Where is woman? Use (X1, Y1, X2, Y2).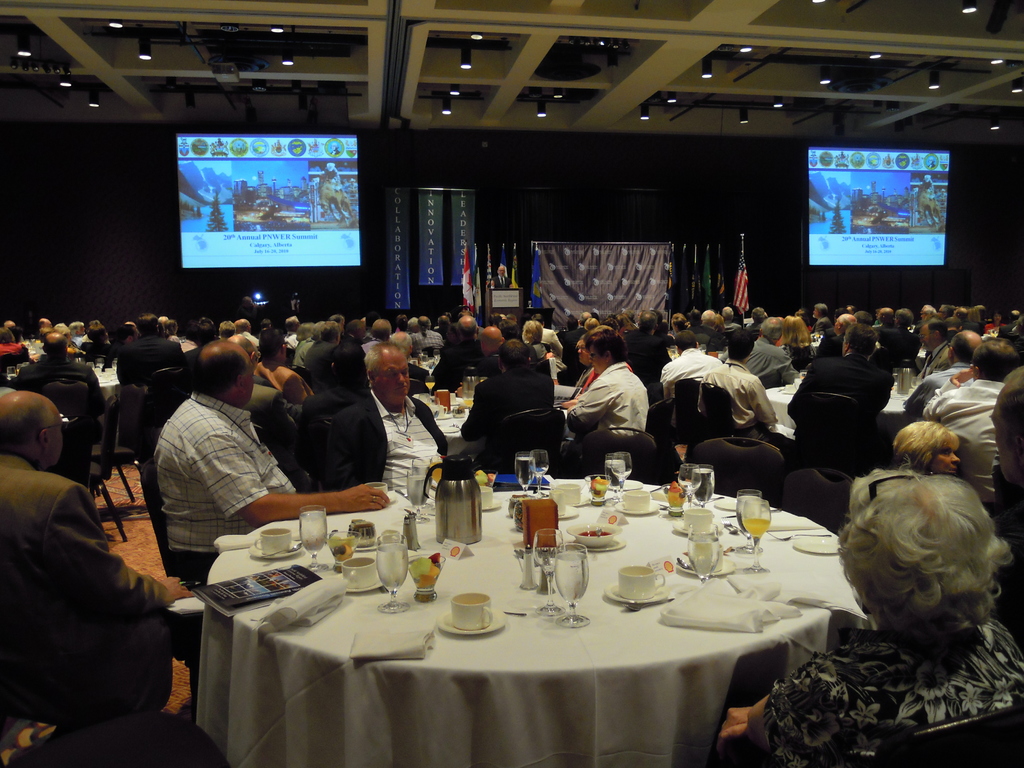
(0, 326, 28, 358).
